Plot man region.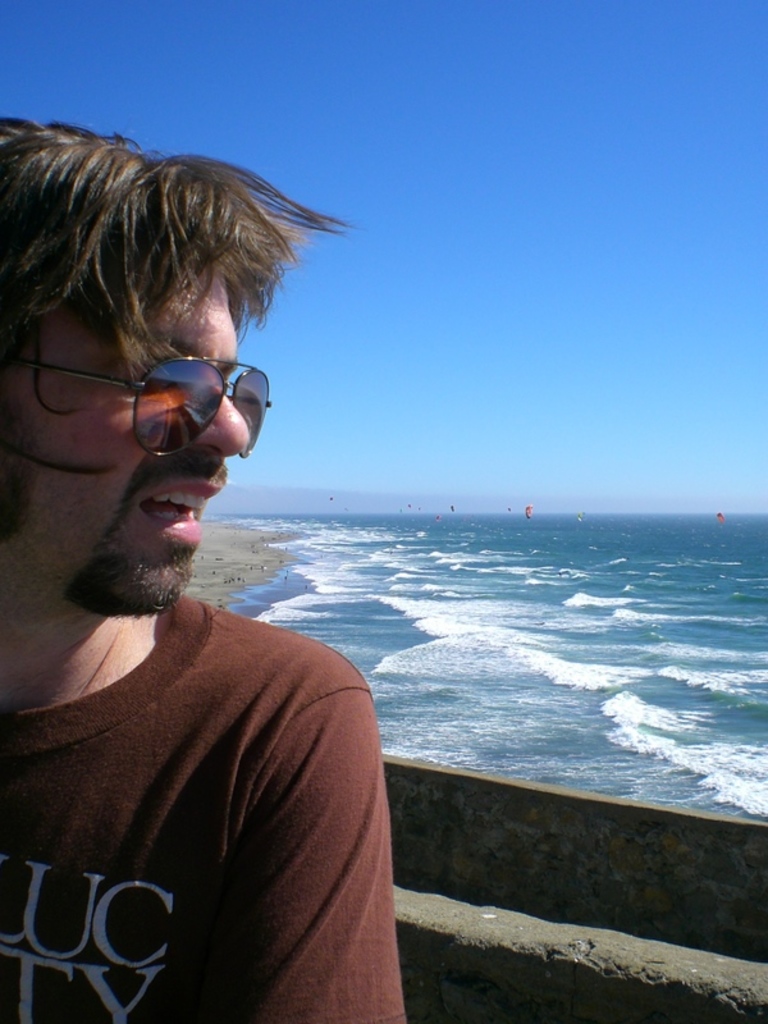
Plotted at <bbox>0, 115, 411, 1023</bbox>.
